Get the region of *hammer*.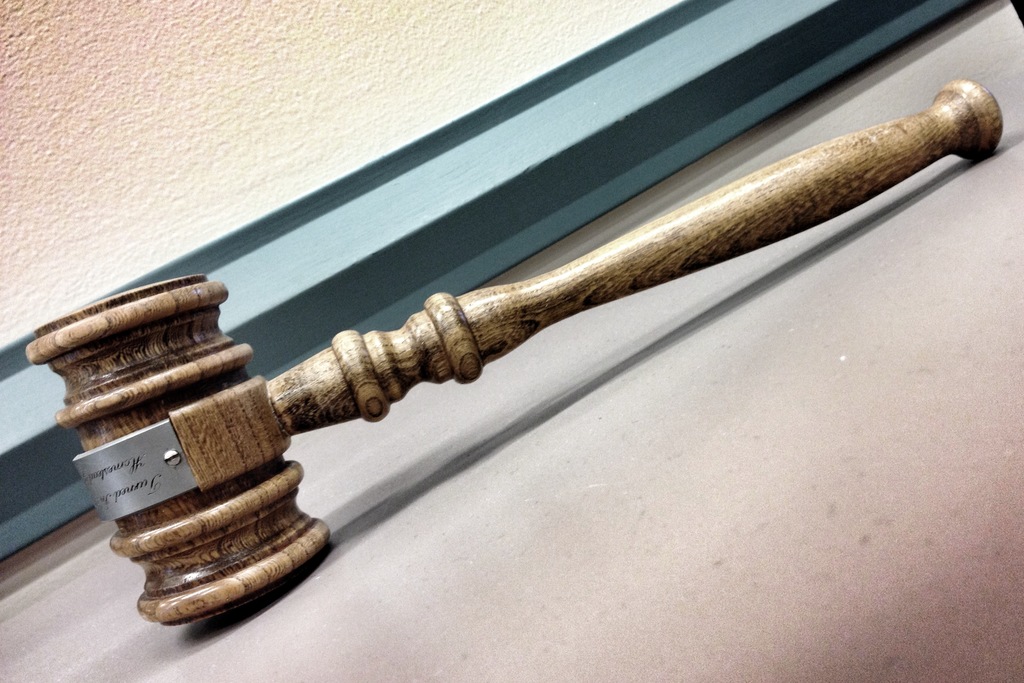
locate(28, 78, 1000, 613).
